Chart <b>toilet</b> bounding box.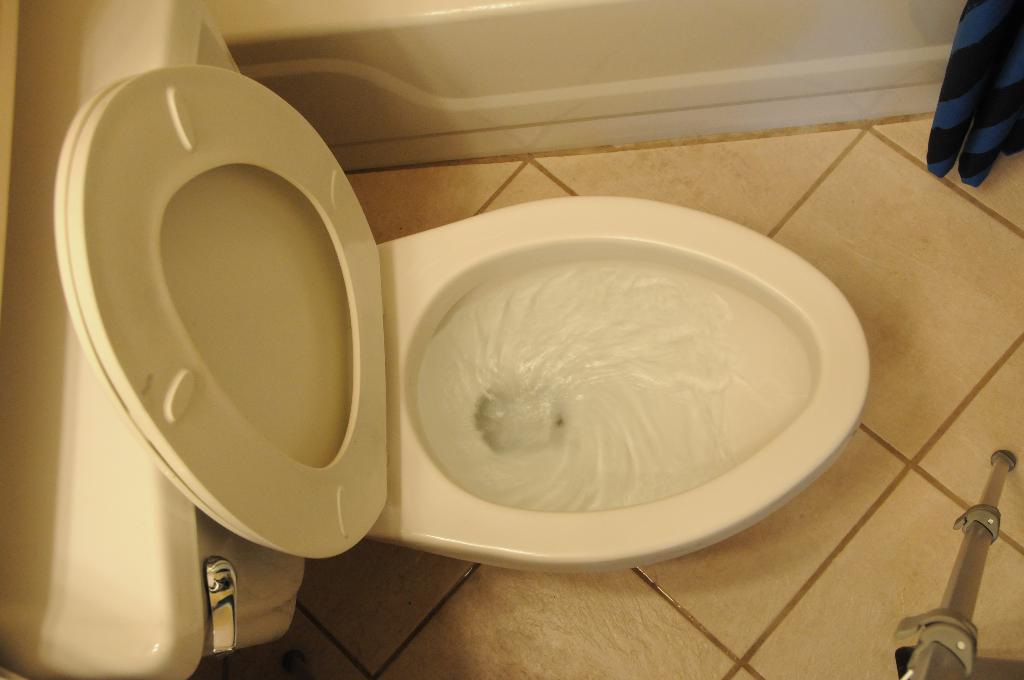
Charted: {"left": 50, "top": 63, "right": 872, "bottom": 575}.
